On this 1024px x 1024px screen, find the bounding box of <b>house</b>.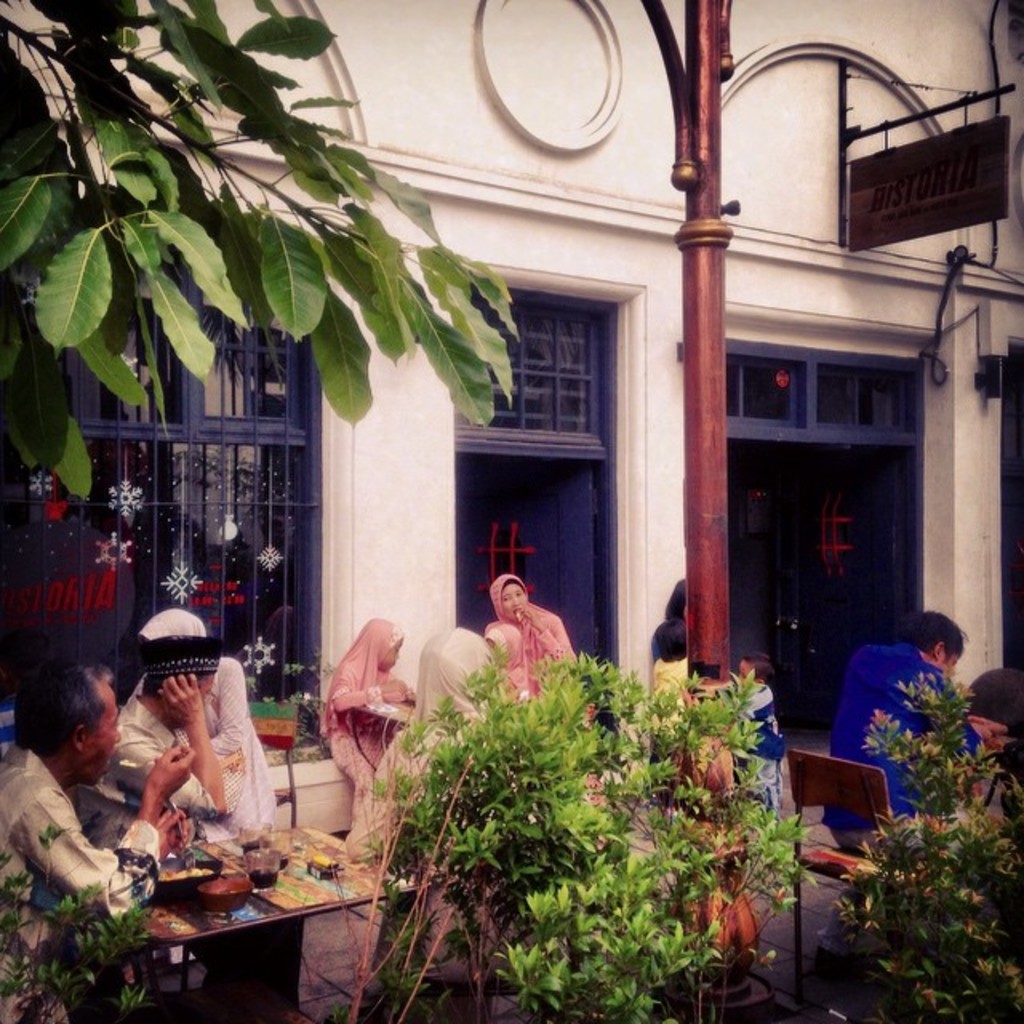
Bounding box: x1=0, y1=0, x2=1022, y2=1022.
